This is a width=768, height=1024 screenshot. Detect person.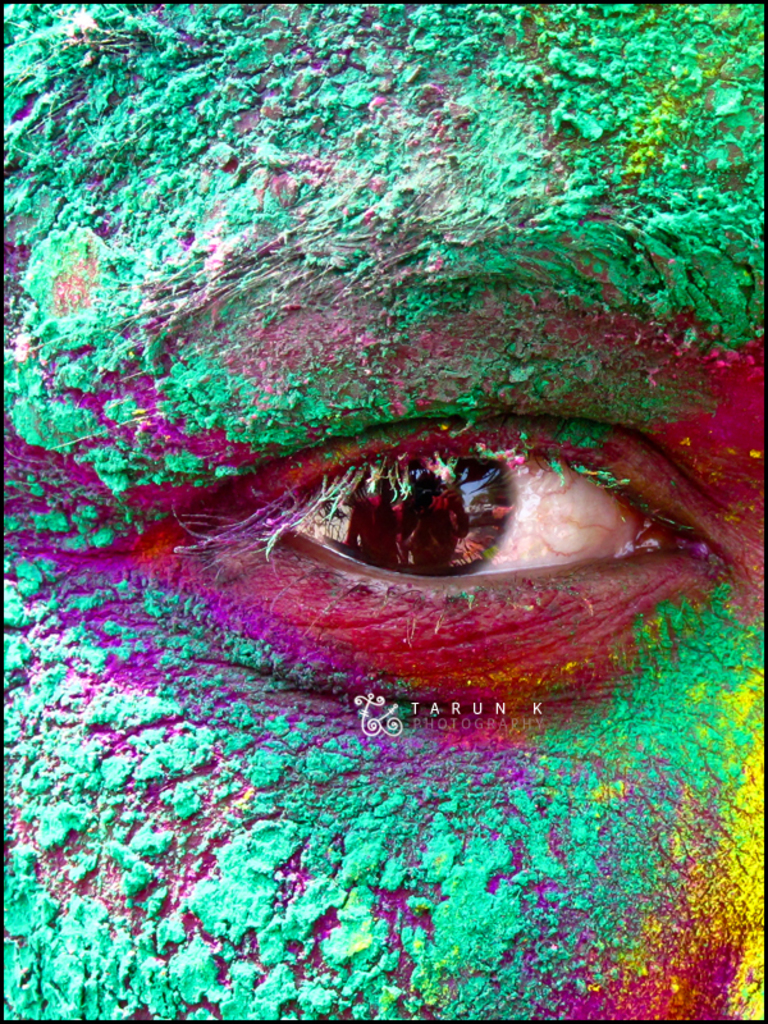
<bbox>0, 0, 767, 1023</bbox>.
